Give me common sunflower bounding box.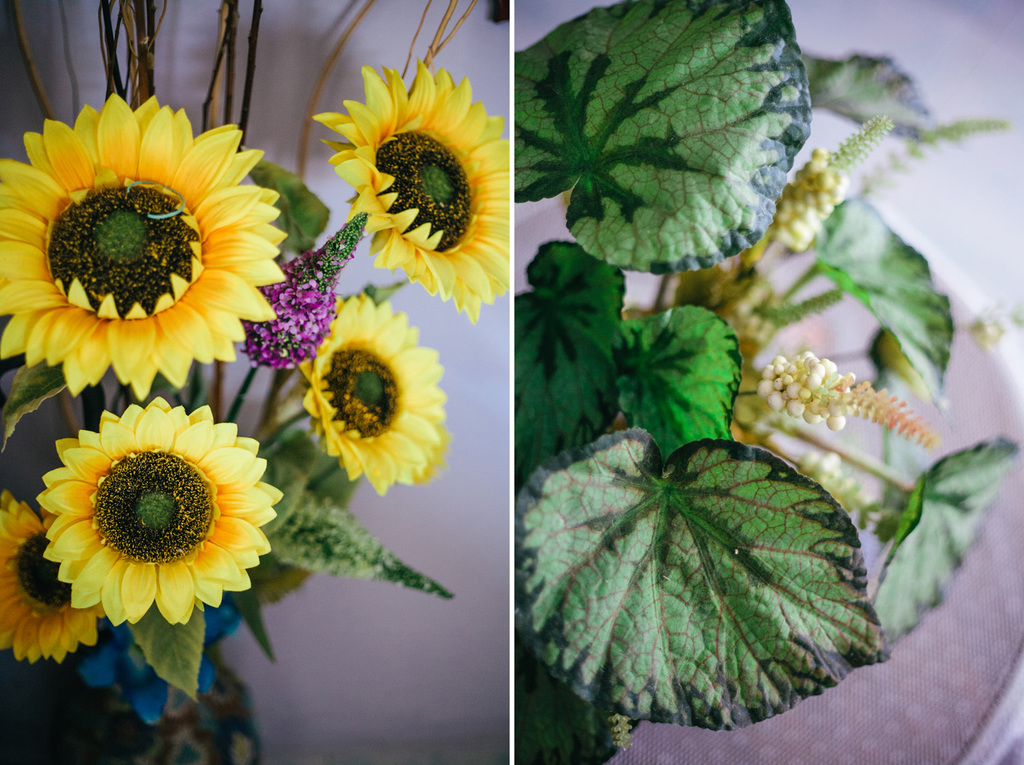
1, 88, 291, 409.
